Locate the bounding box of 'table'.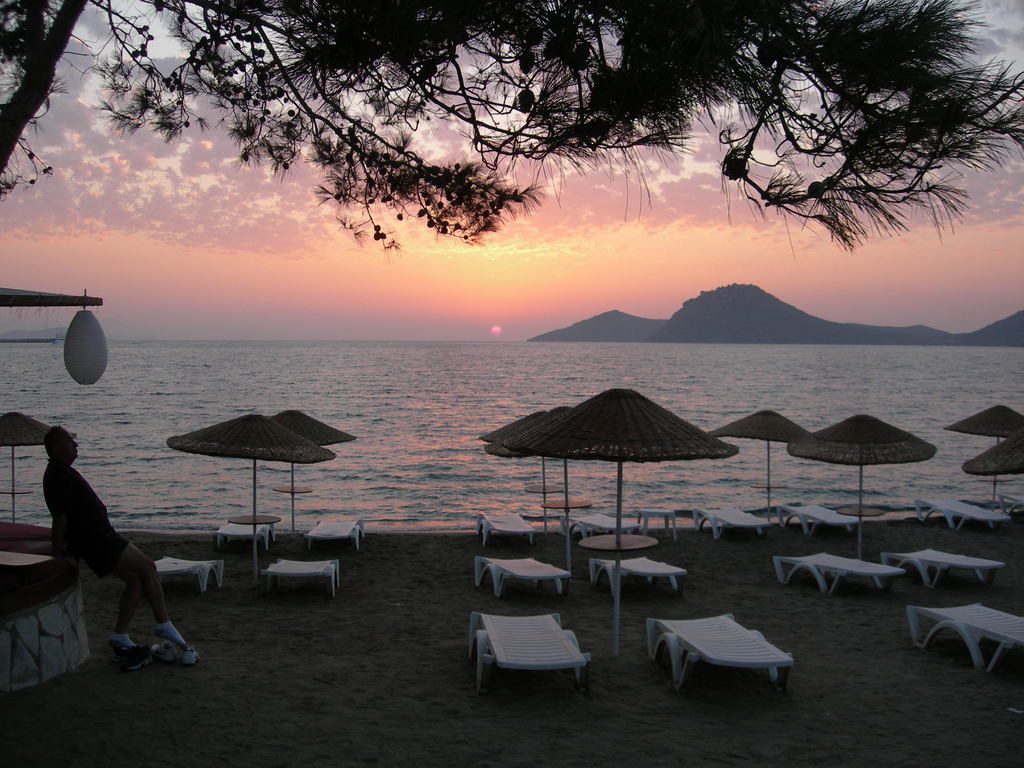
Bounding box: bbox=[687, 506, 774, 541].
